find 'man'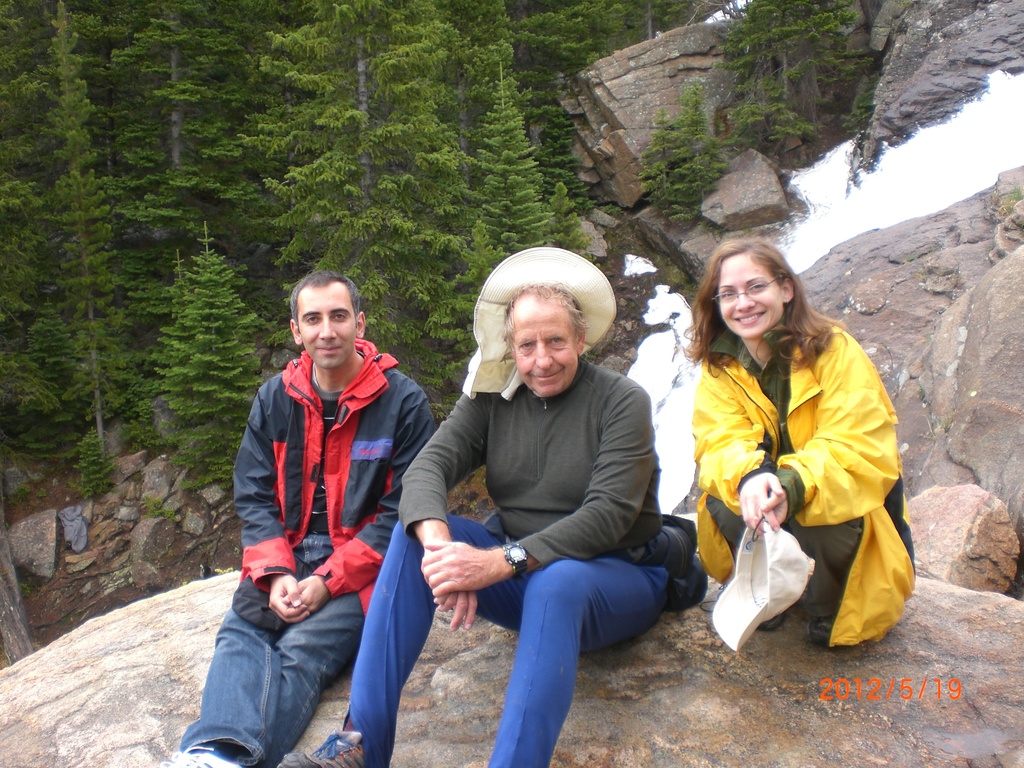
pyautogui.locateOnScreen(282, 249, 676, 767)
